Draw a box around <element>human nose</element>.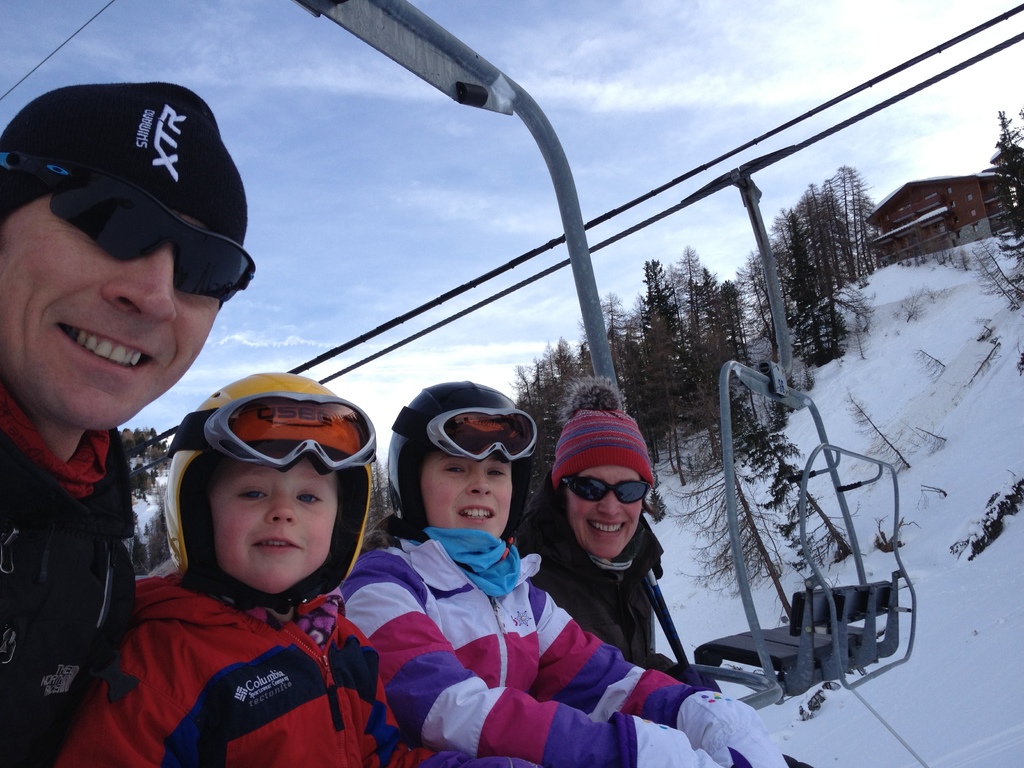
<bbox>467, 467, 494, 498</bbox>.
